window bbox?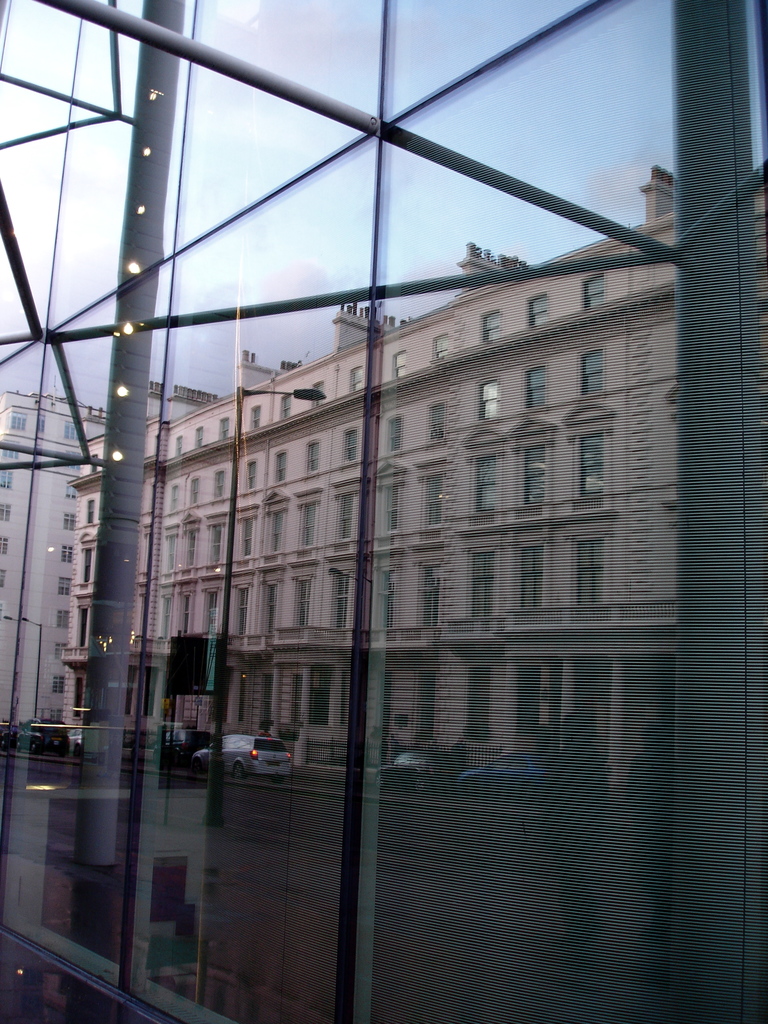
[468, 550, 490, 627]
